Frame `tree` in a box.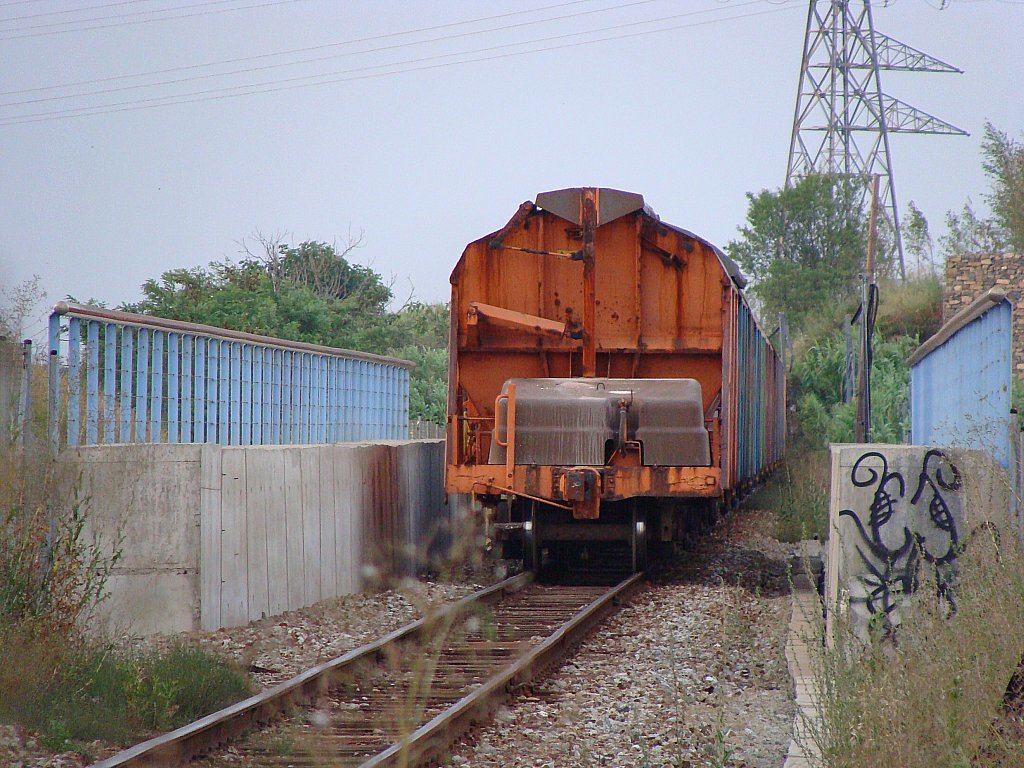
(x1=710, y1=171, x2=911, y2=346).
